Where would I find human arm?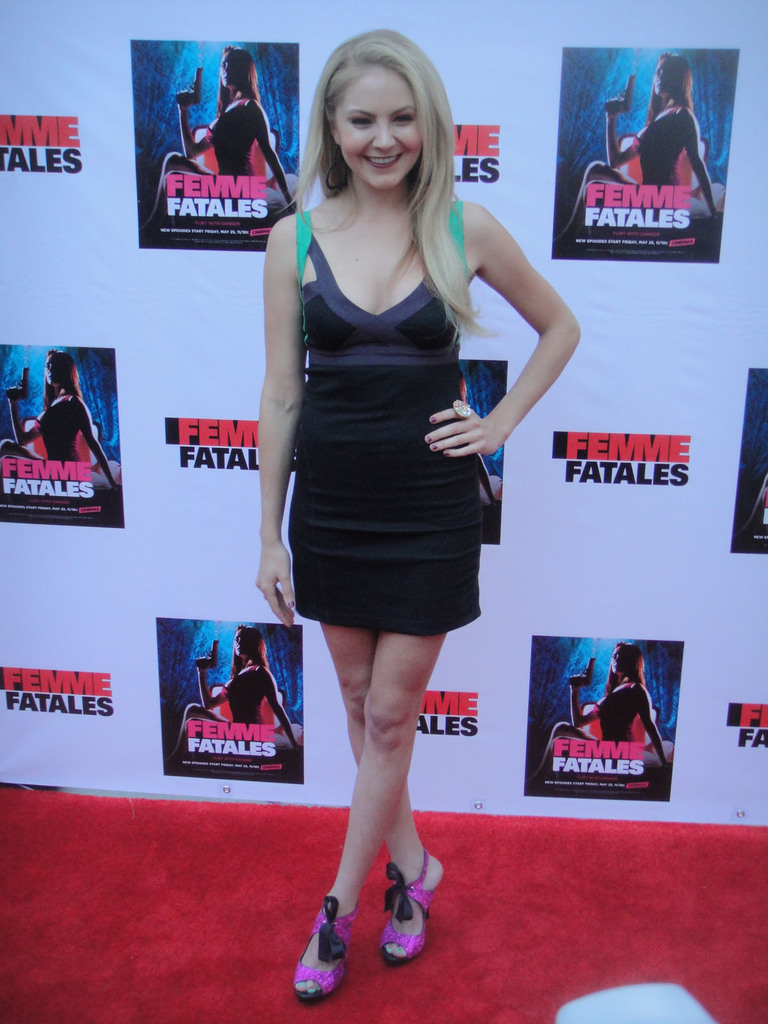
At 174, 92, 209, 161.
